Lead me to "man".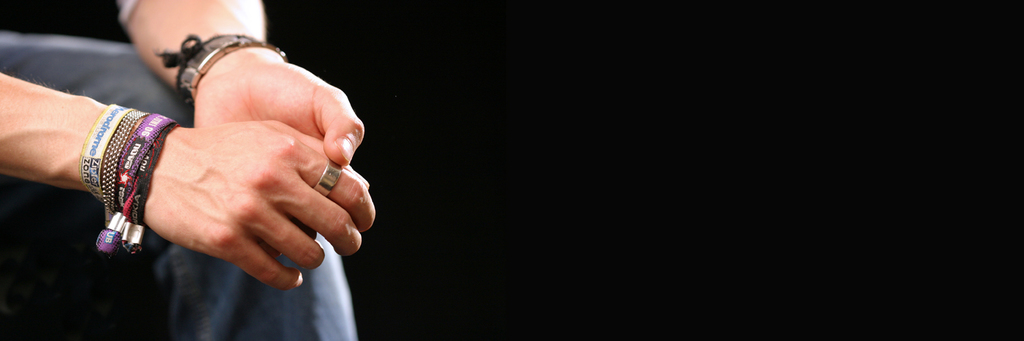
Lead to bbox=(0, 0, 377, 340).
